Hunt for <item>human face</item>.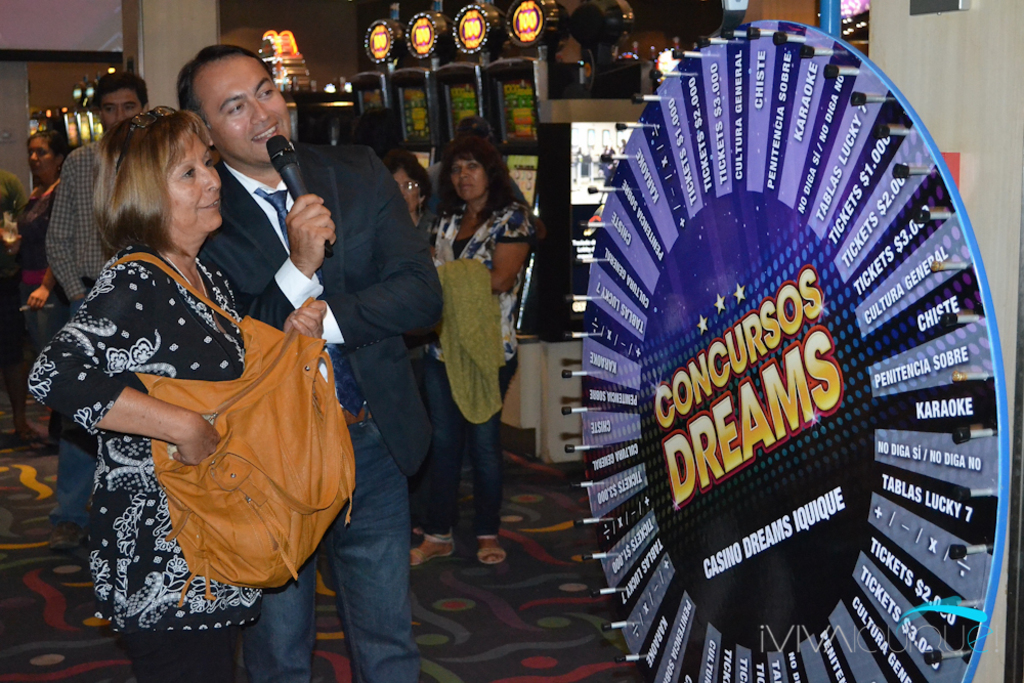
Hunted down at region(102, 90, 142, 131).
